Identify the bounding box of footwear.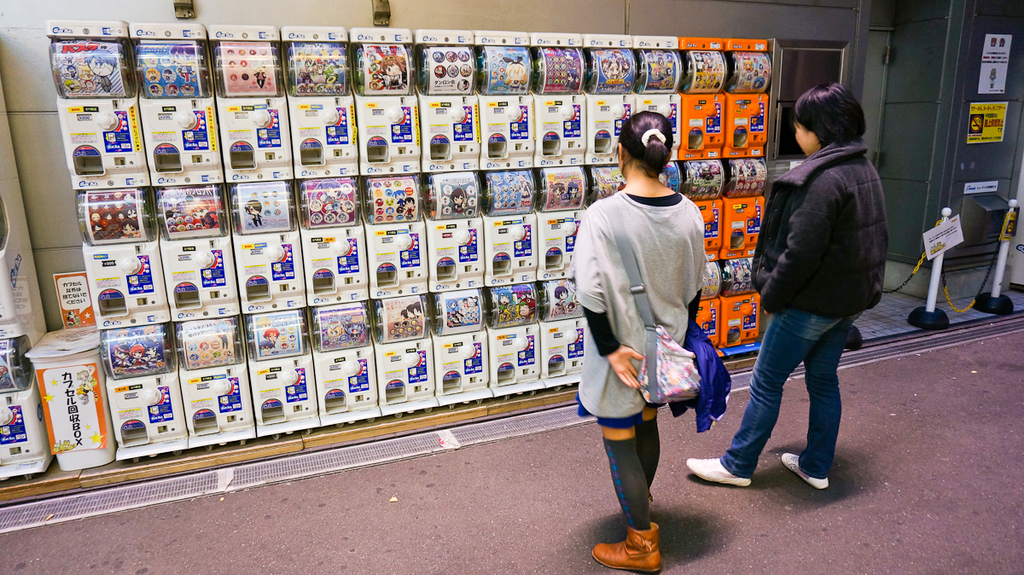
[left=602, top=512, right=668, bottom=568].
